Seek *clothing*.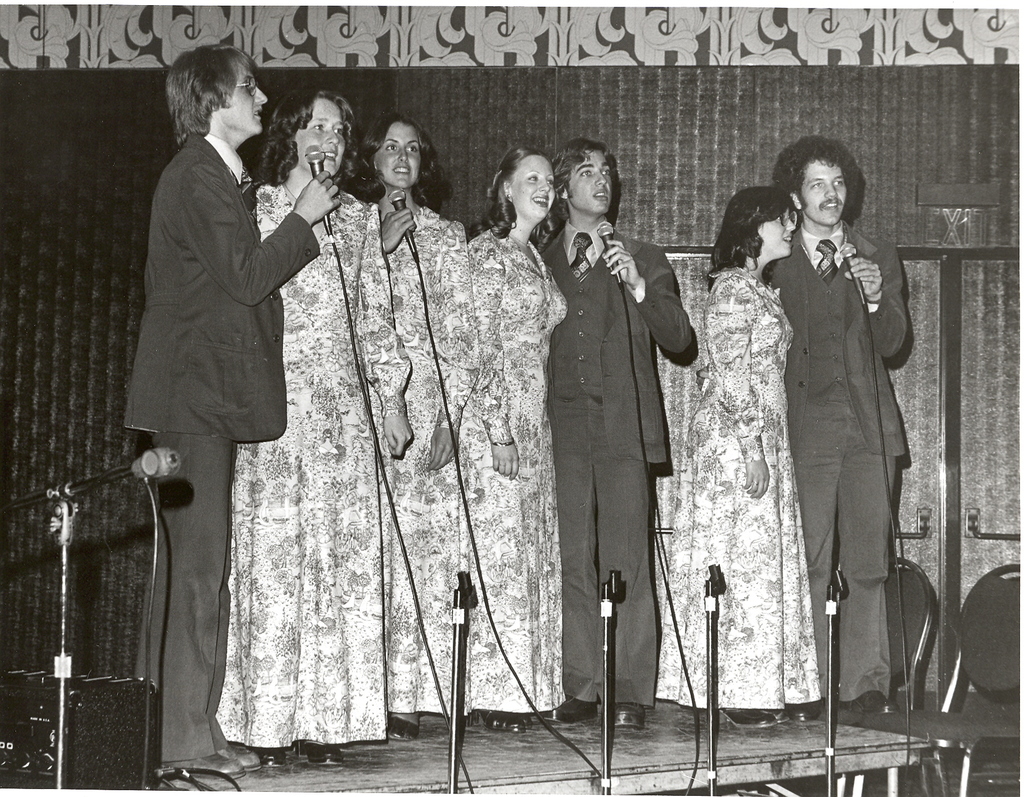
120:128:320:433.
